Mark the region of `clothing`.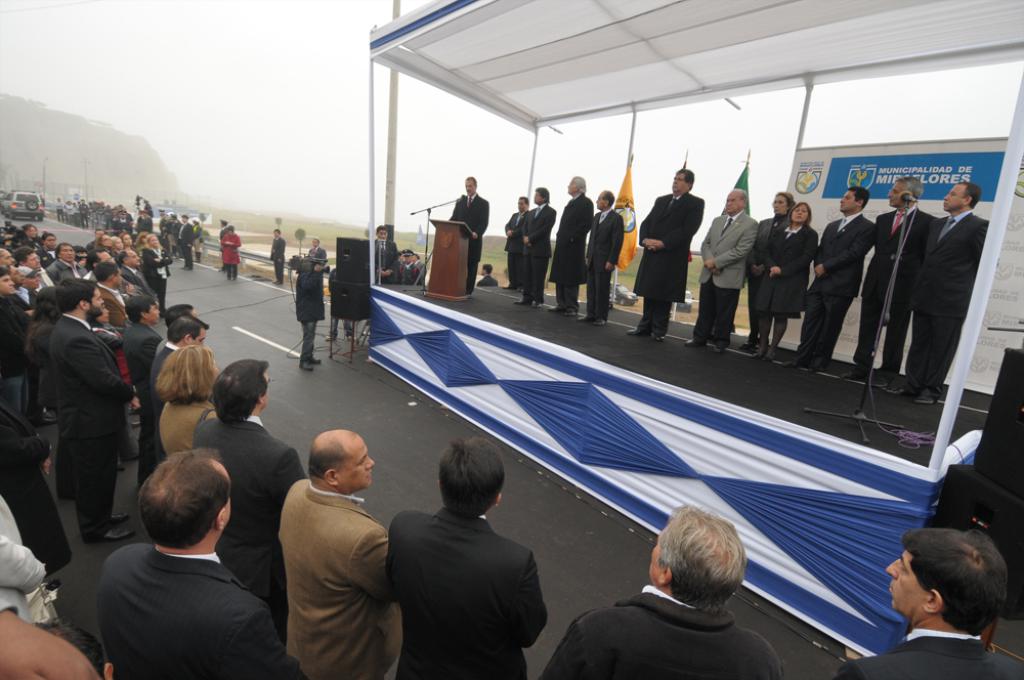
Region: x1=520, y1=202, x2=555, y2=300.
